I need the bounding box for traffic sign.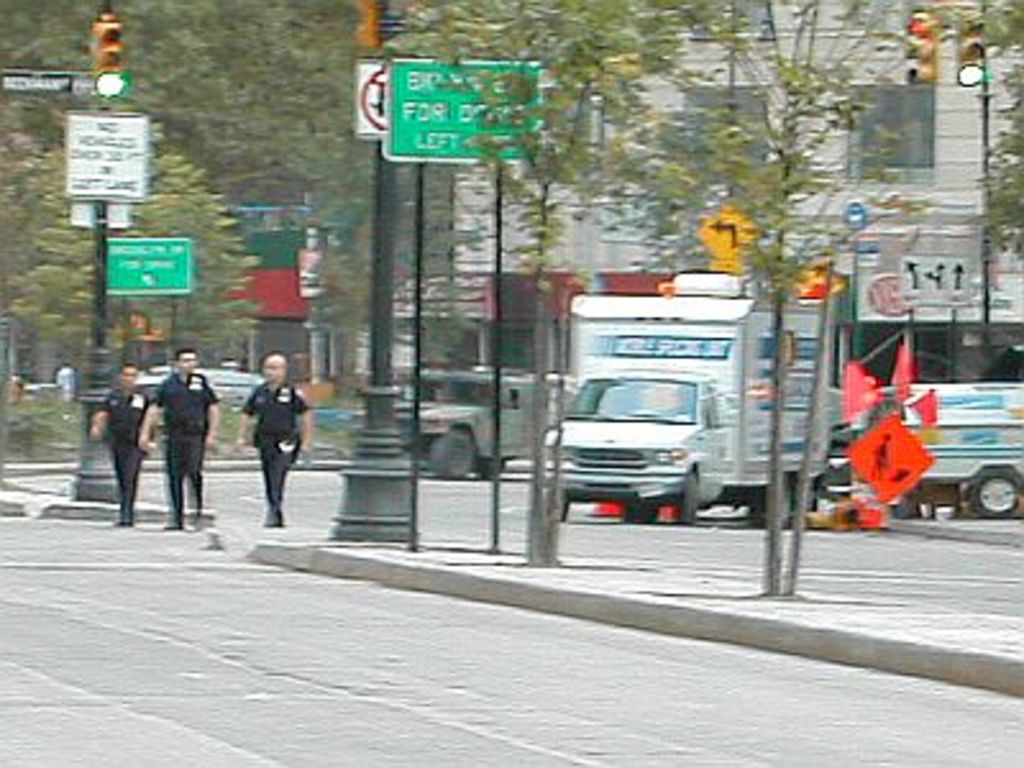
Here it is: select_region(699, 202, 768, 266).
